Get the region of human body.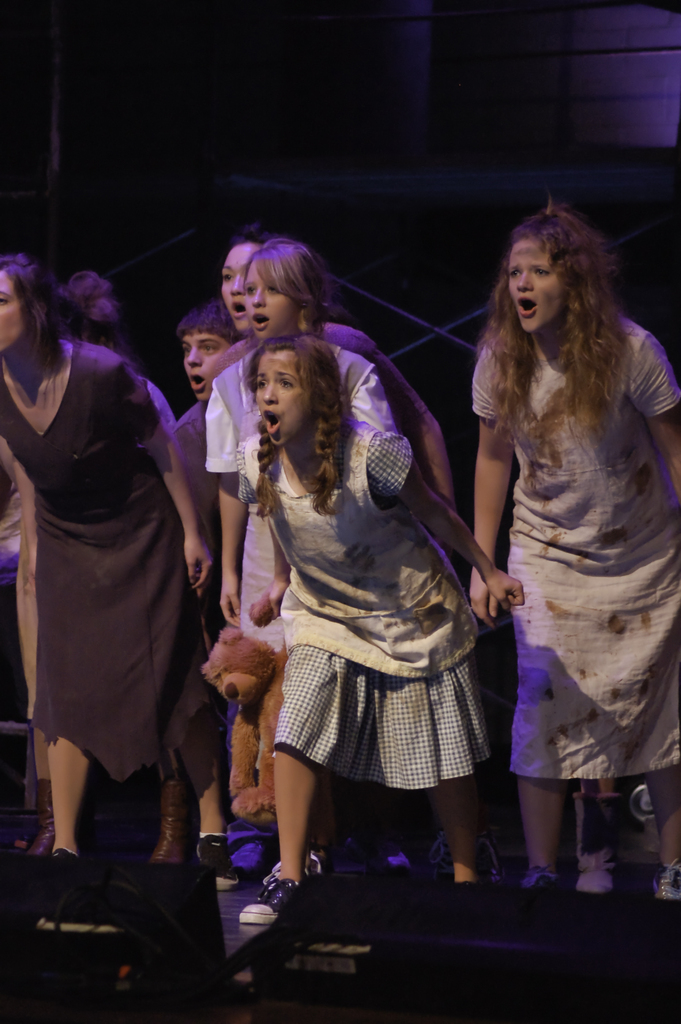
249/223/457/521.
